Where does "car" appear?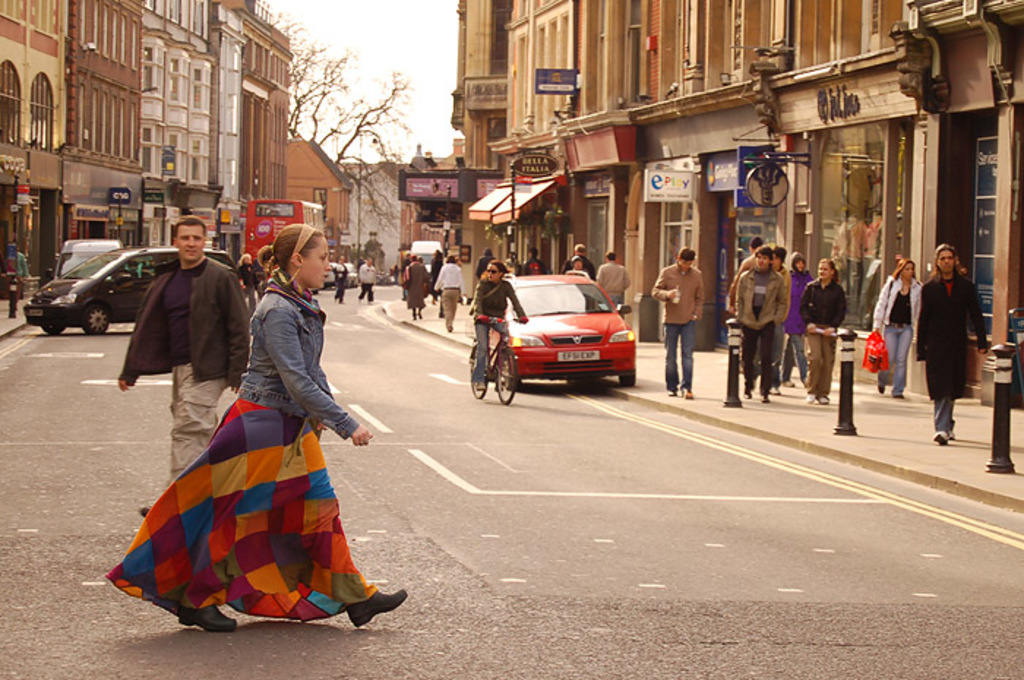
Appears at bbox=(26, 246, 240, 336).
